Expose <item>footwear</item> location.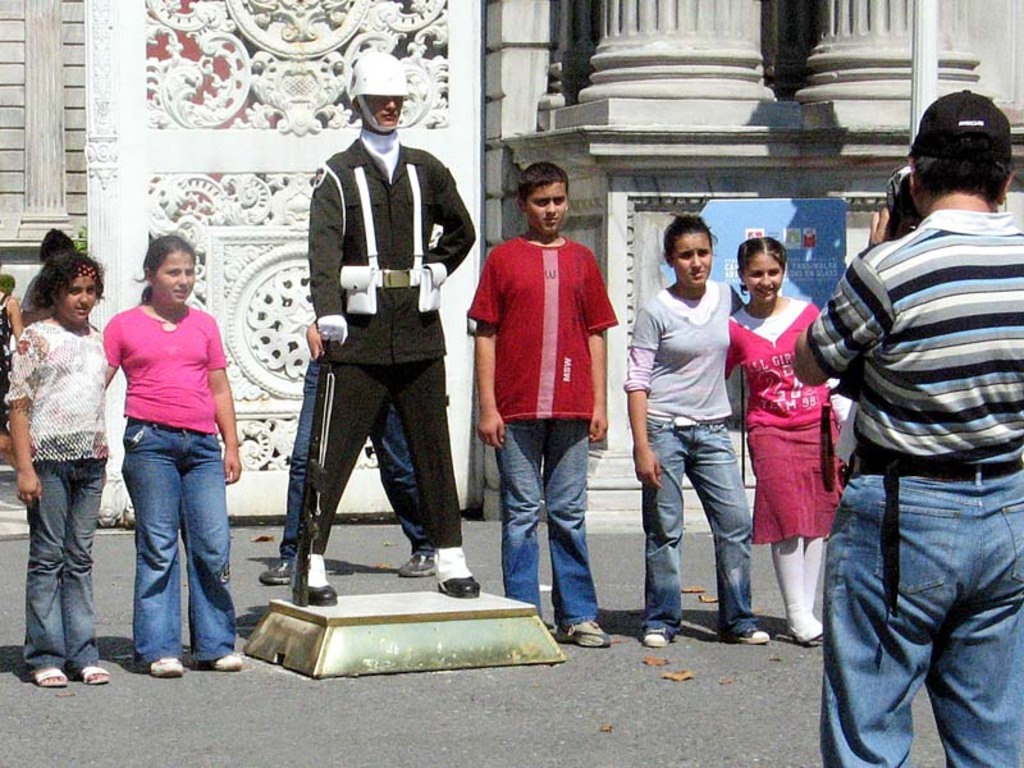
Exposed at [211, 649, 247, 677].
